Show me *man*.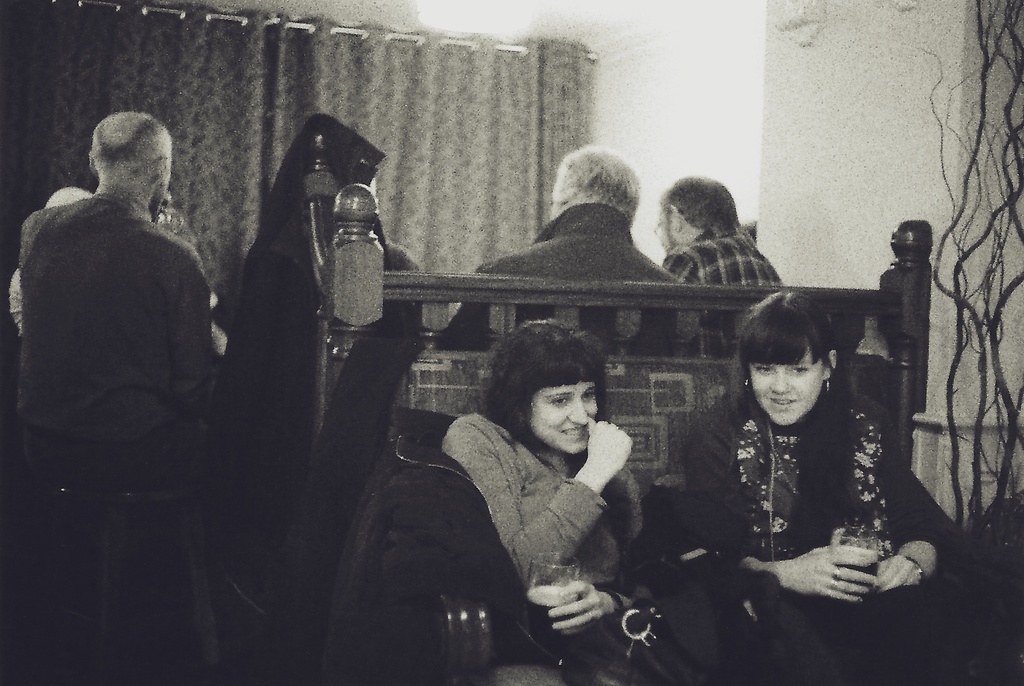
*man* is here: [4,89,246,649].
